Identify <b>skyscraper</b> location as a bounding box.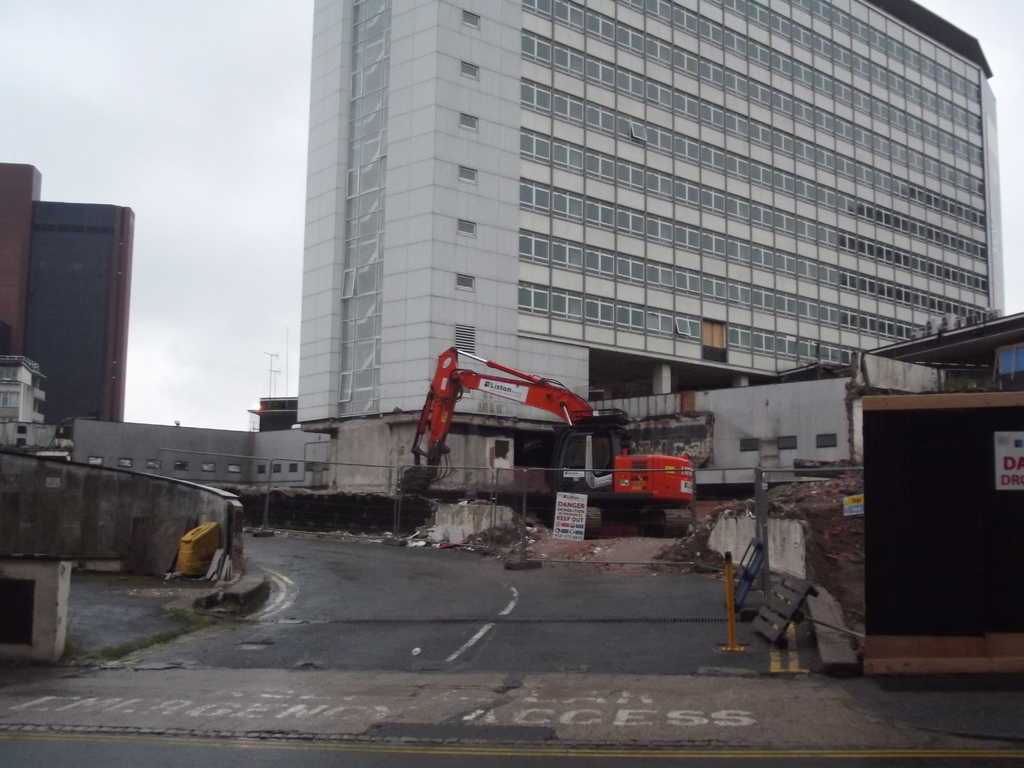
[208,8,1020,615].
